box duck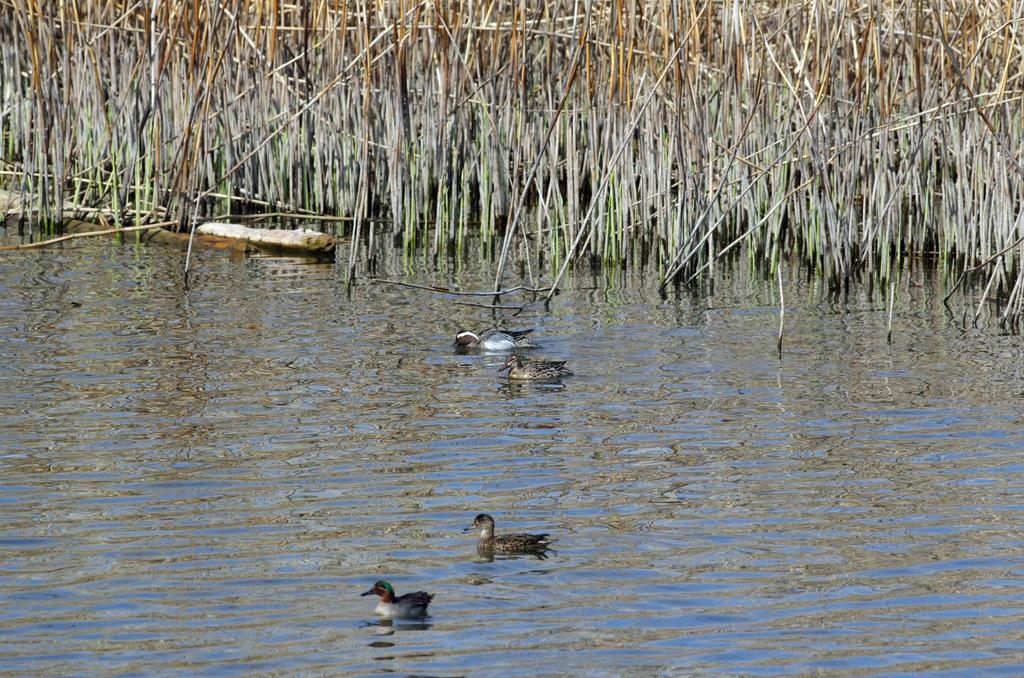
locate(496, 349, 572, 380)
